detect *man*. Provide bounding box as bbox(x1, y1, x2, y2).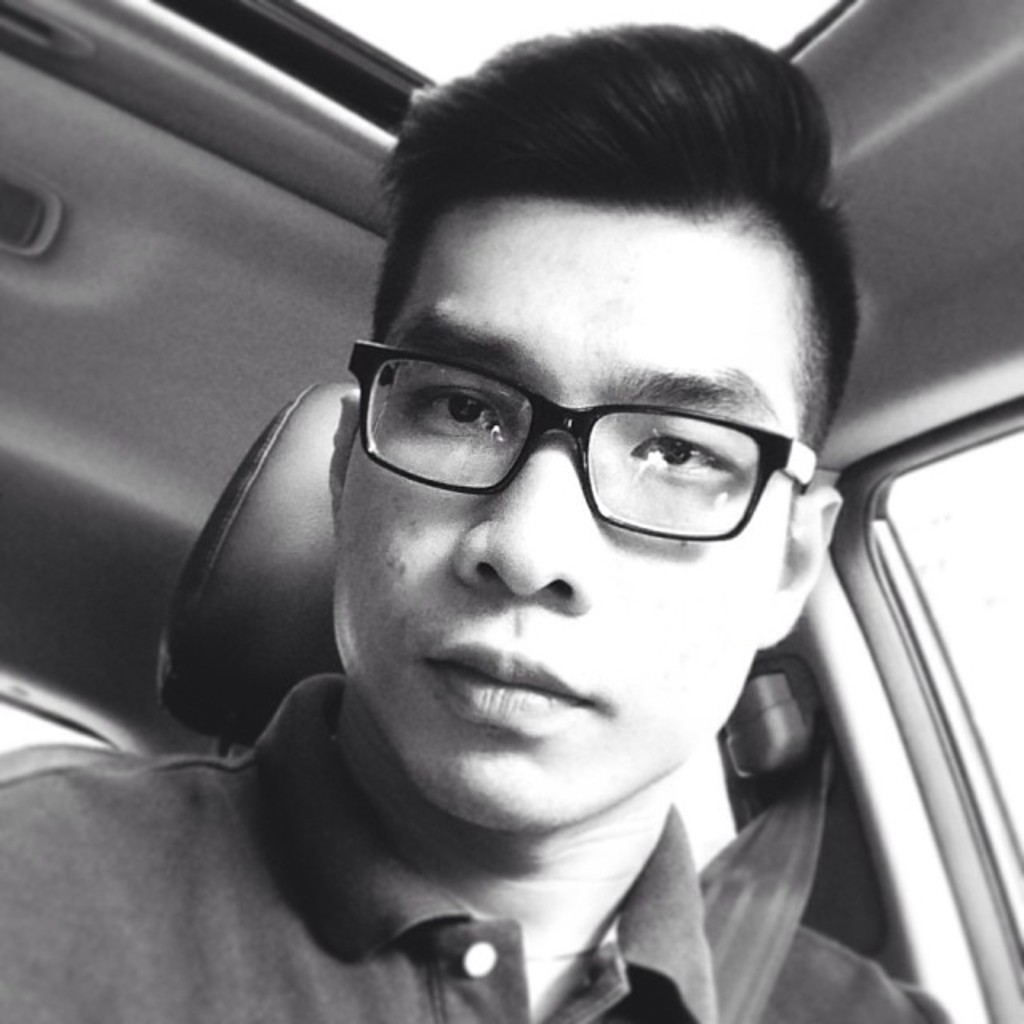
bbox(0, 21, 950, 1022).
